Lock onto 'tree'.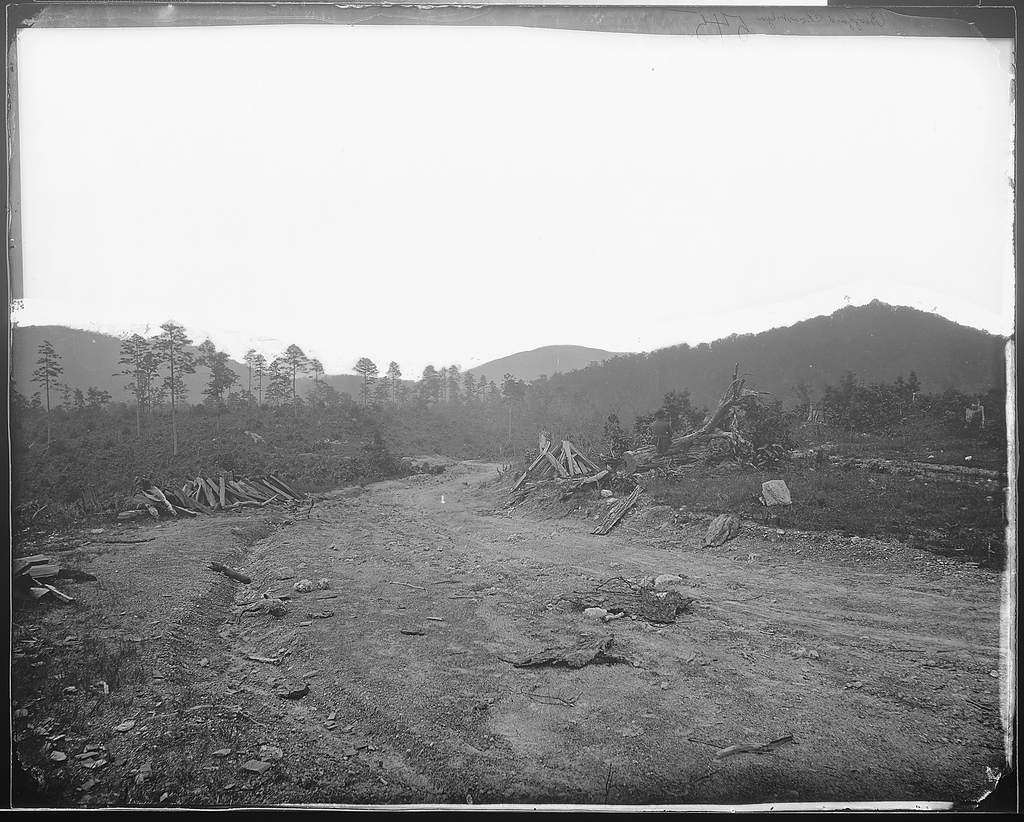
Locked: [left=247, top=352, right=273, bottom=418].
